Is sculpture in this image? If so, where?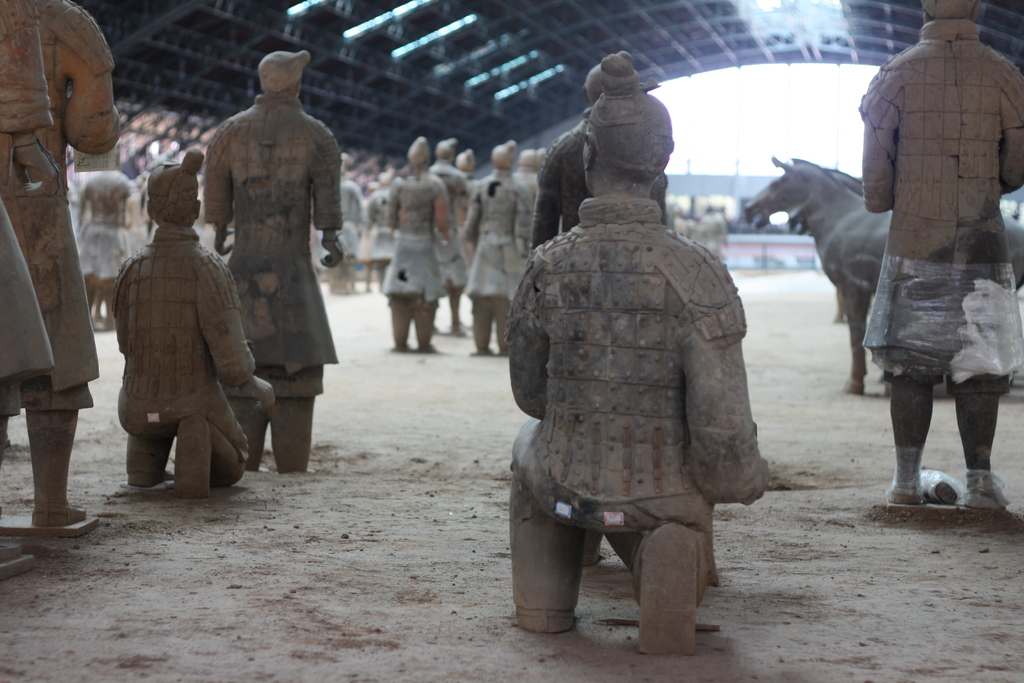
Yes, at [428,138,468,334].
